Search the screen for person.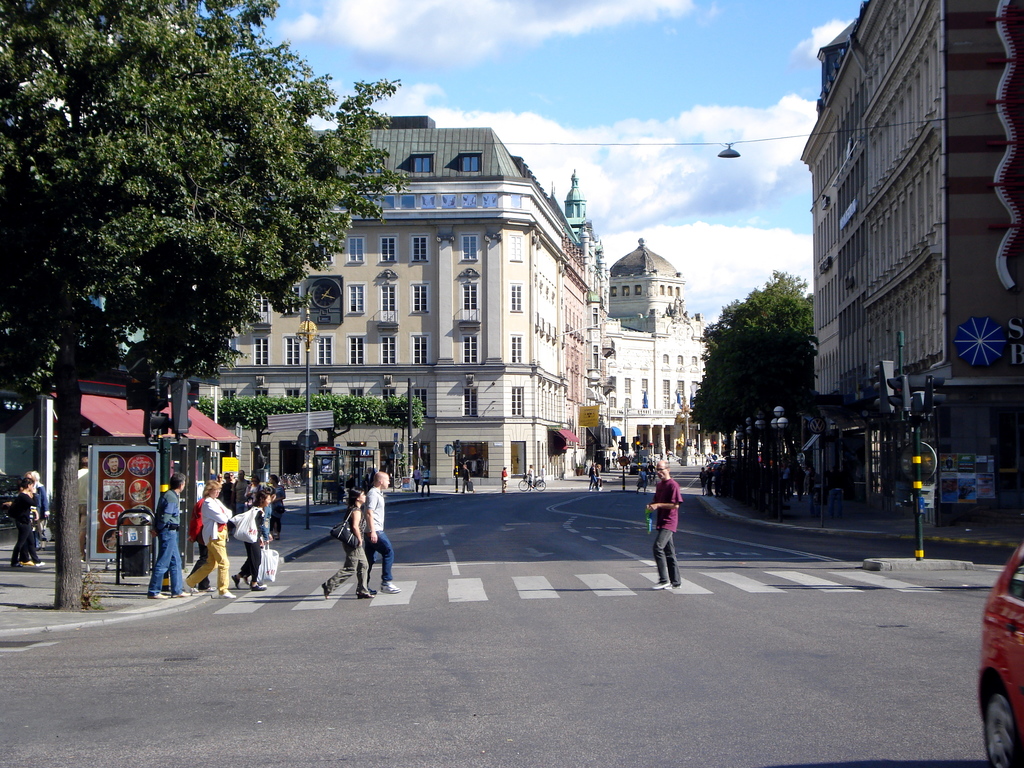
Found at {"x1": 643, "y1": 465, "x2": 697, "y2": 588}.
